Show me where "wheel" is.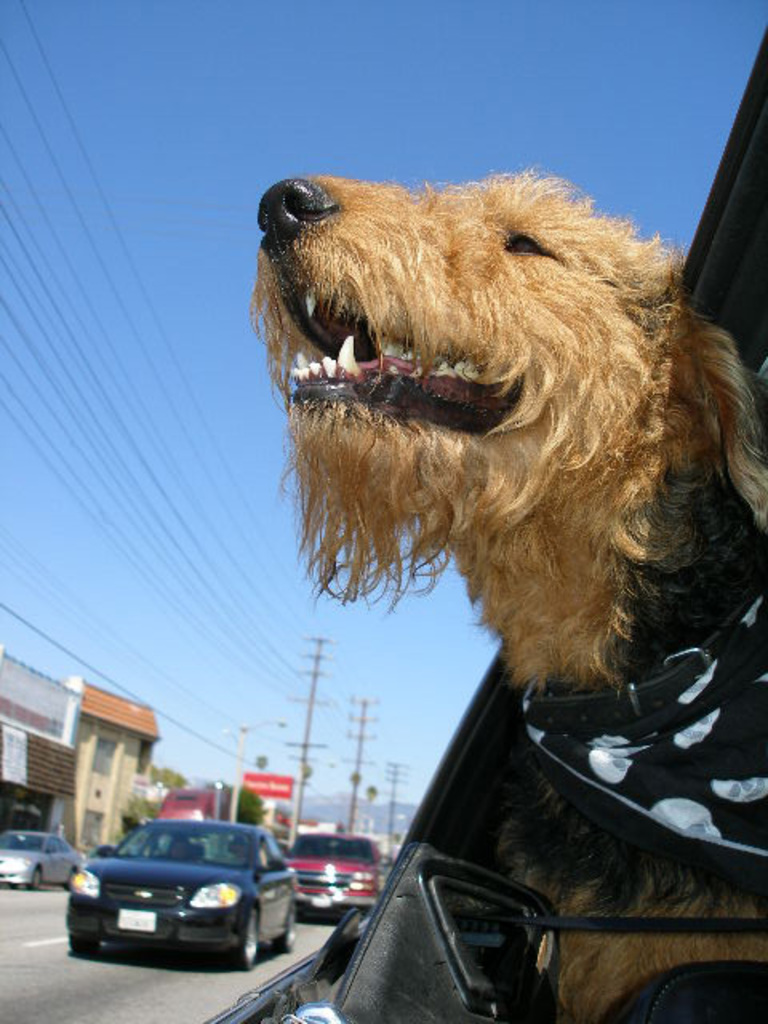
"wheel" is at (x1=64, y1=866, x2=78, y2=890).
